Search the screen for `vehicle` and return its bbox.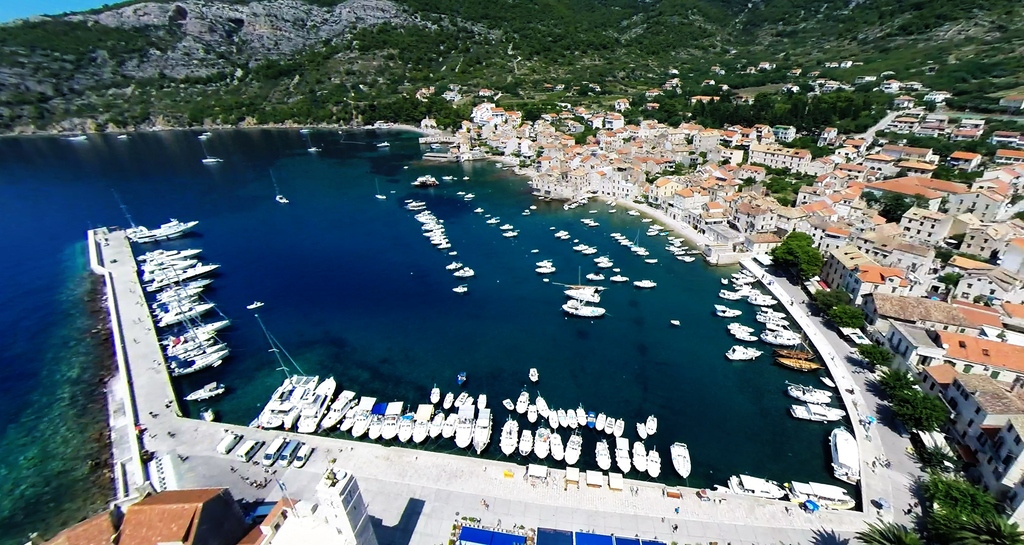
Found: [428, 384, 442, 404].
